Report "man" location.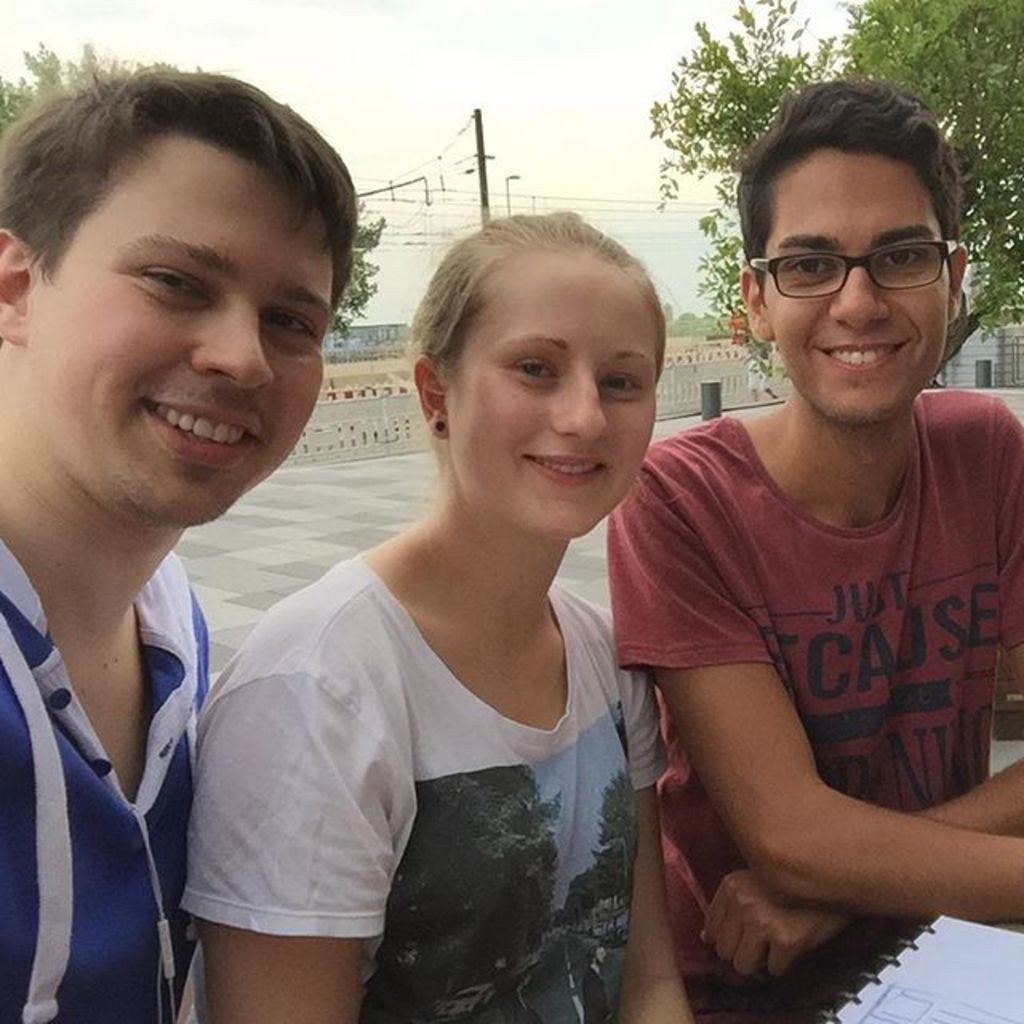
Report: x1=602, y1=78, x2=1022, y2=1022.
